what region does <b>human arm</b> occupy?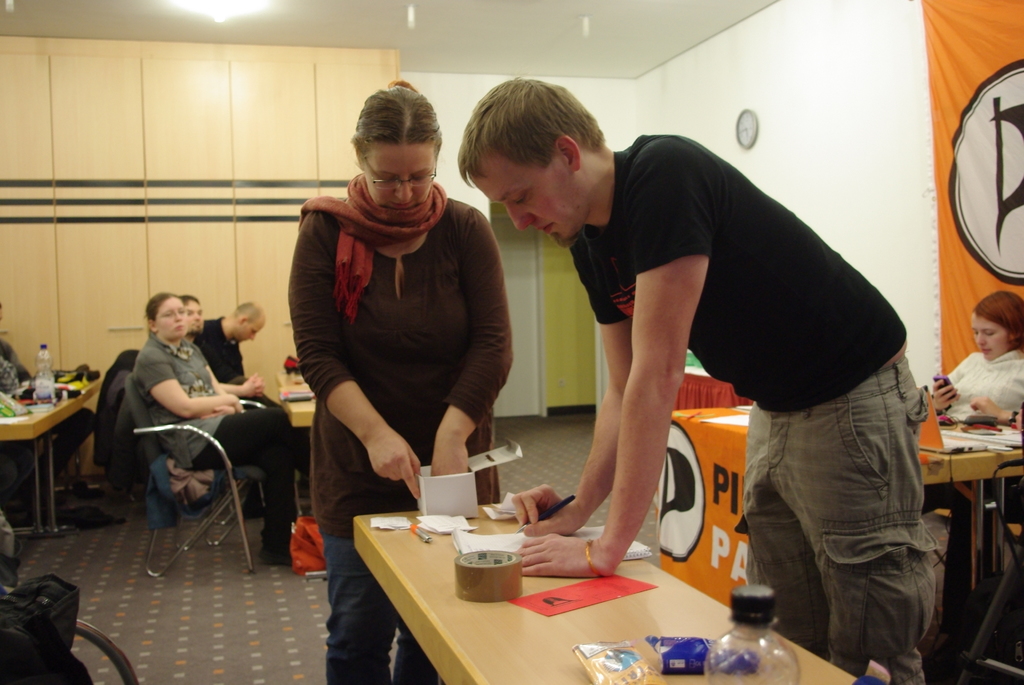
x1=225 y1=366 x2=268 y2=404.
